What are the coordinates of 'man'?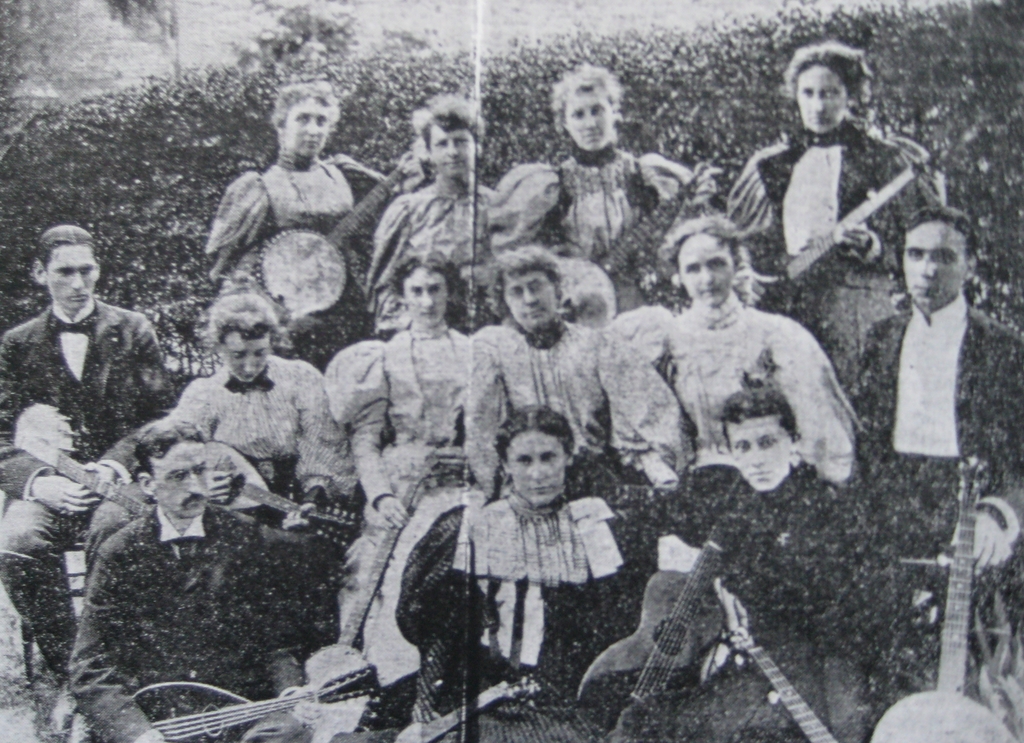
detection(615, 384, 891, 735).
